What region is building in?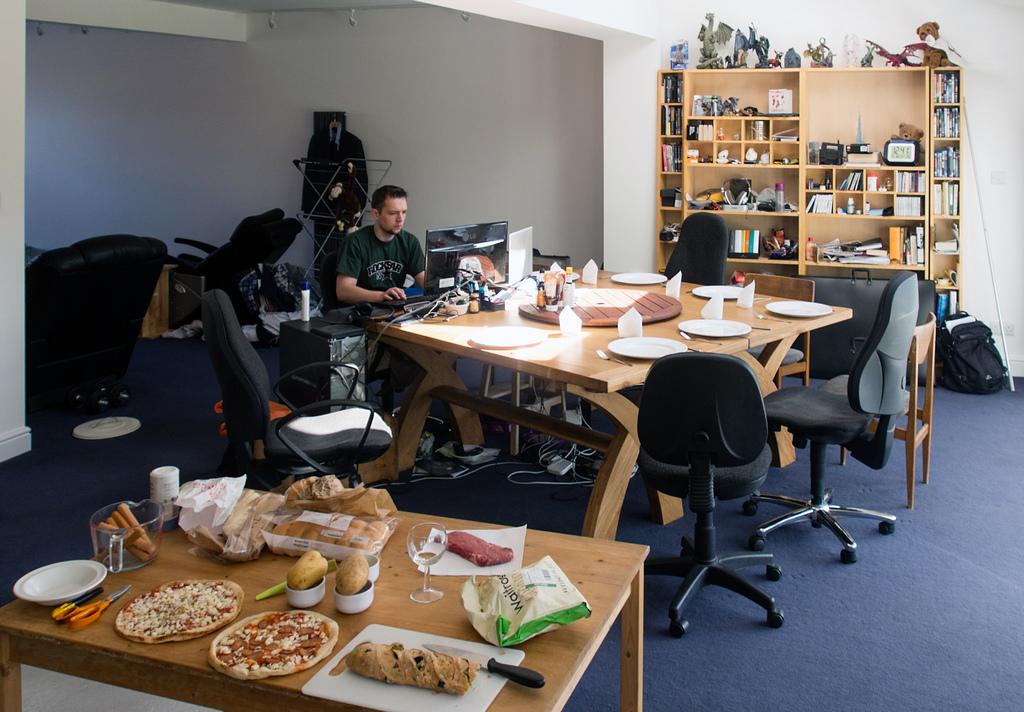
(left=2, top=0, right=1023, bottom=711).
